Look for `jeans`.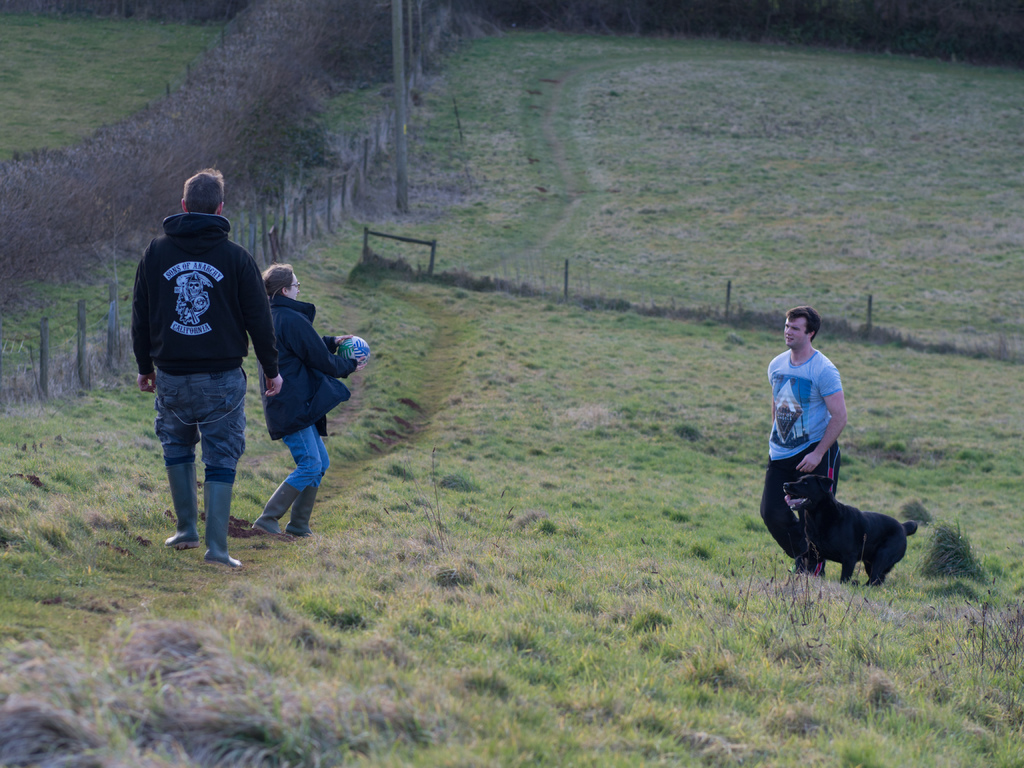
Found: x1=147, y1=366, x2=243, y2=568.
